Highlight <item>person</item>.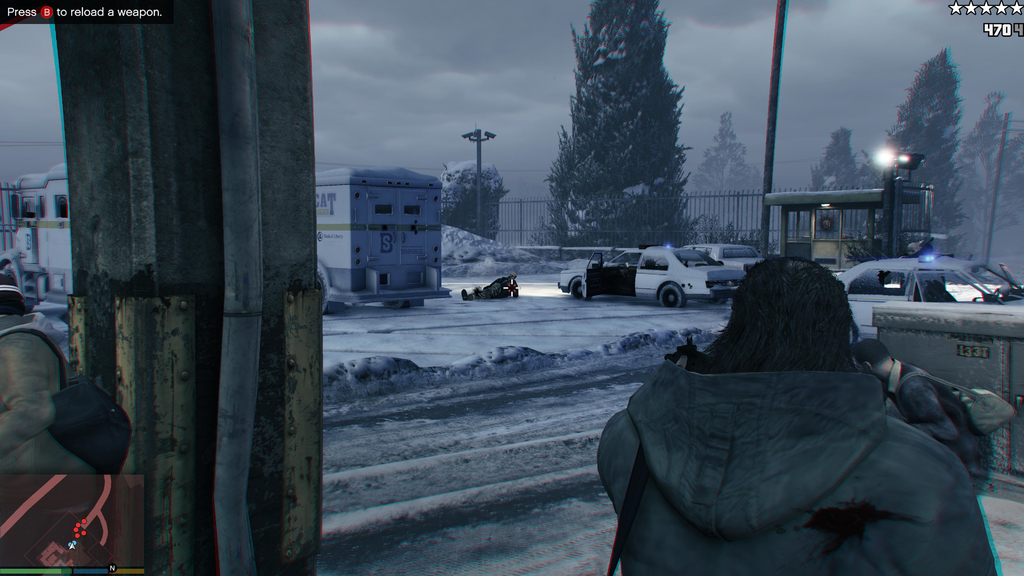
Highlighted region: bbox(588, 251, 999, 575).
